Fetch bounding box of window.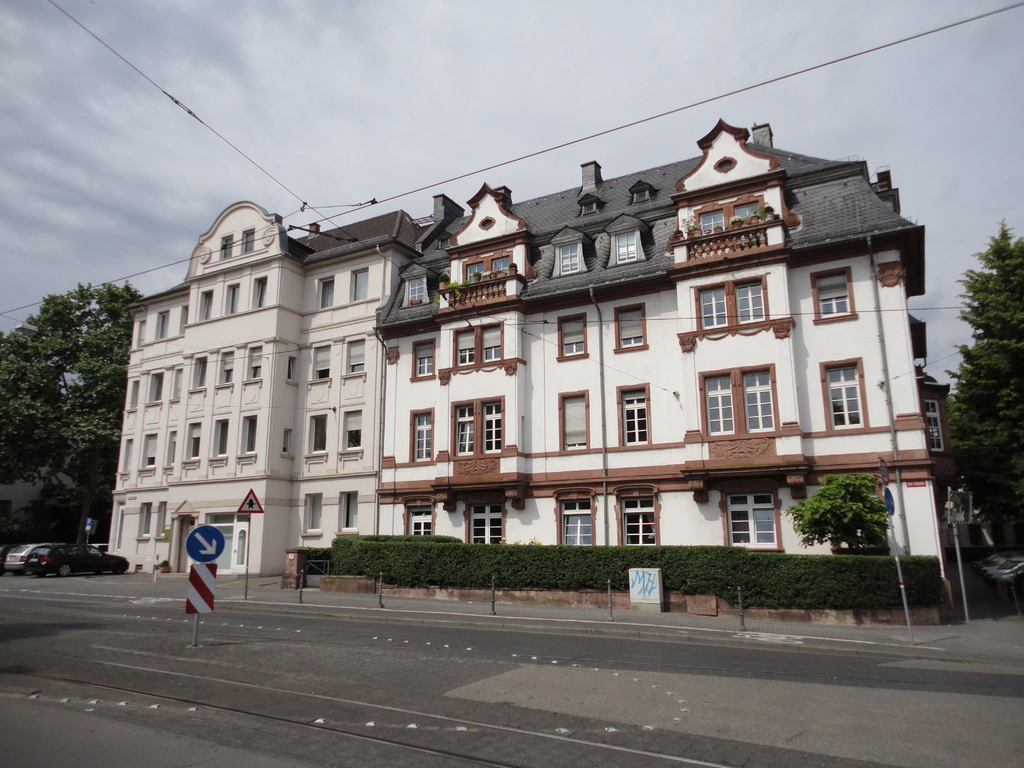
Bbox: x1=814 y1=273 x2=857 y2=324.
